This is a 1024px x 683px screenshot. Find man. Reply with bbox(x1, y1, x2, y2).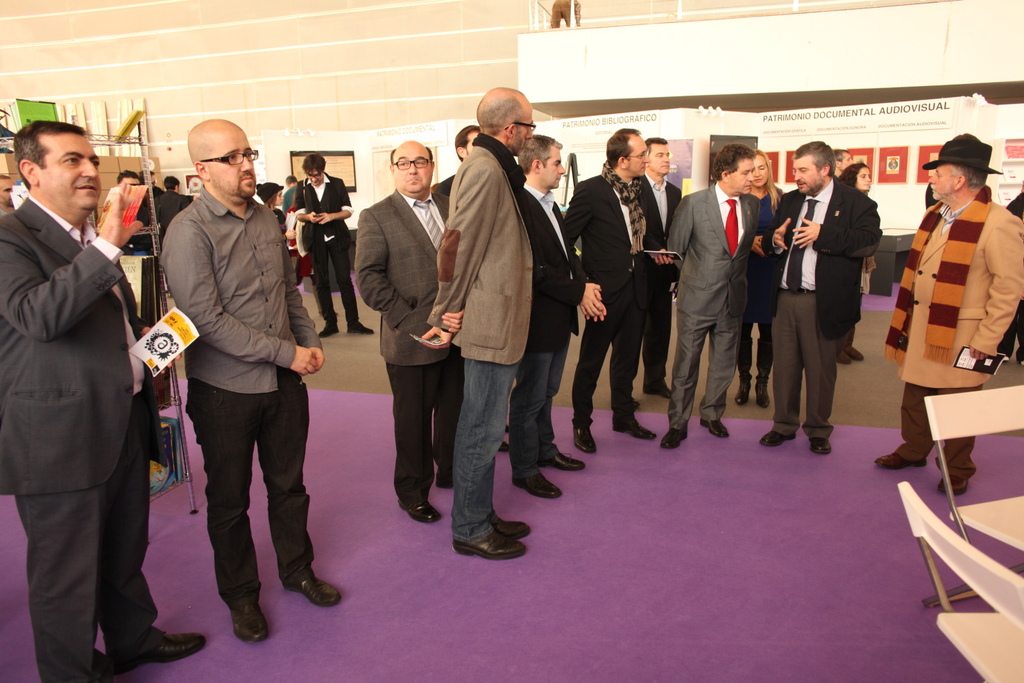
bbox(0, 176, 17, 214).
